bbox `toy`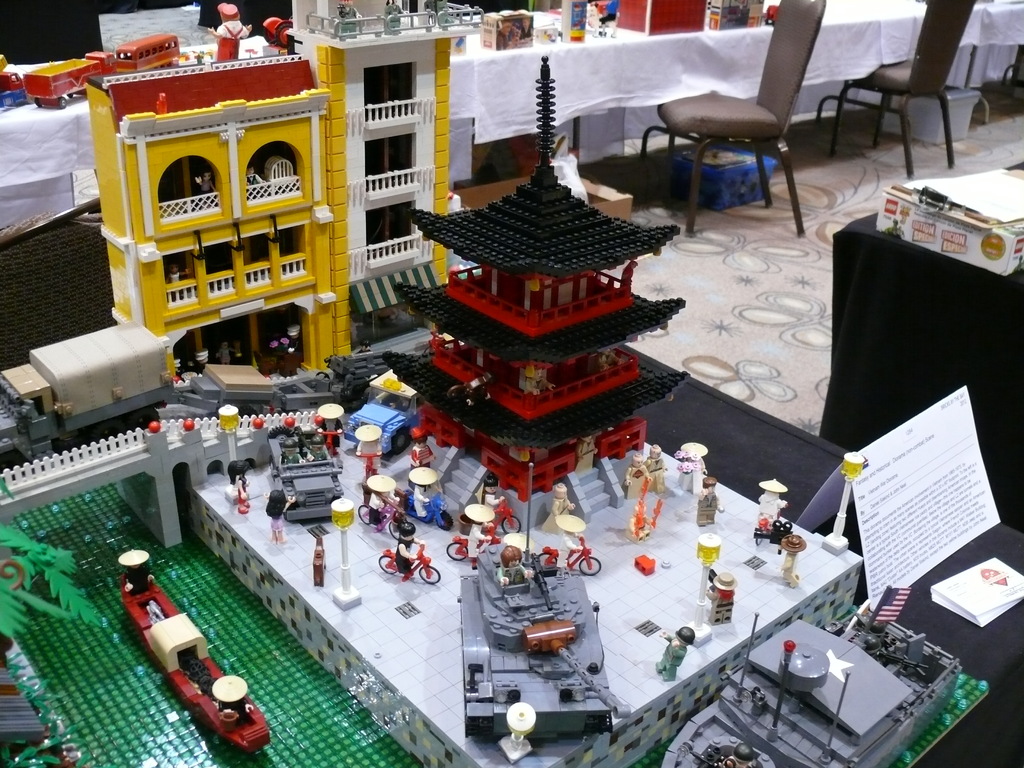
754, 515, 806, 587
